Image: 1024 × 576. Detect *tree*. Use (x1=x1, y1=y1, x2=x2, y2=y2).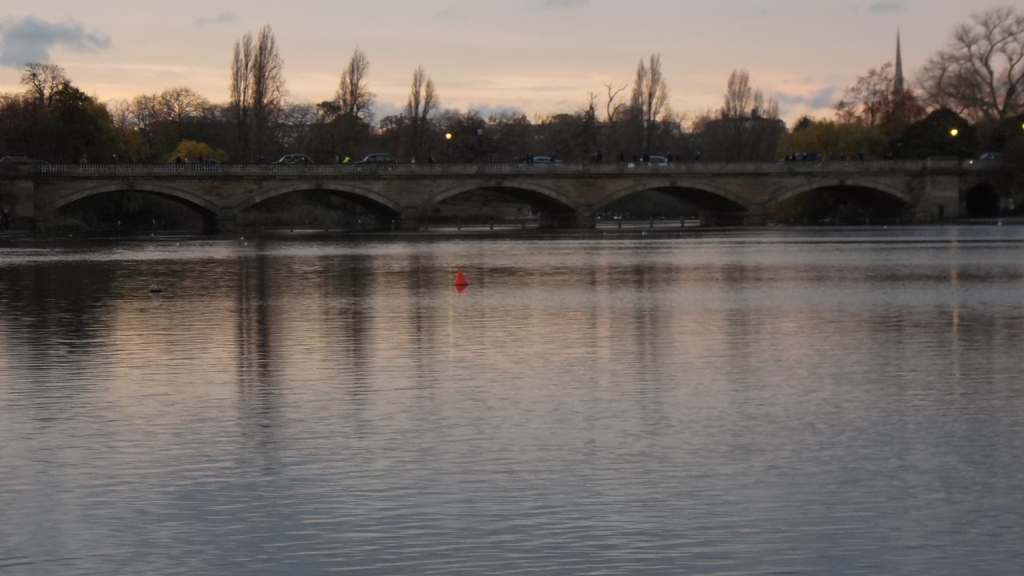
(x1=834, y1=53, x2=919, y2=131).
